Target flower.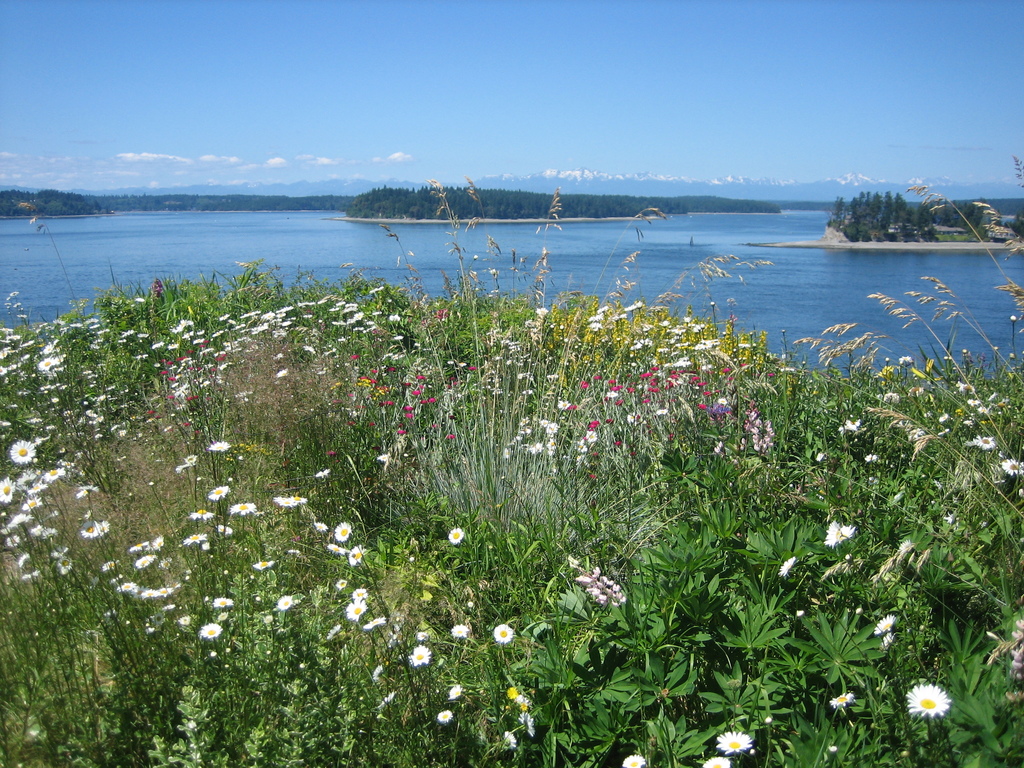
Target region: <region>702, 755, 732, 767</region>.
